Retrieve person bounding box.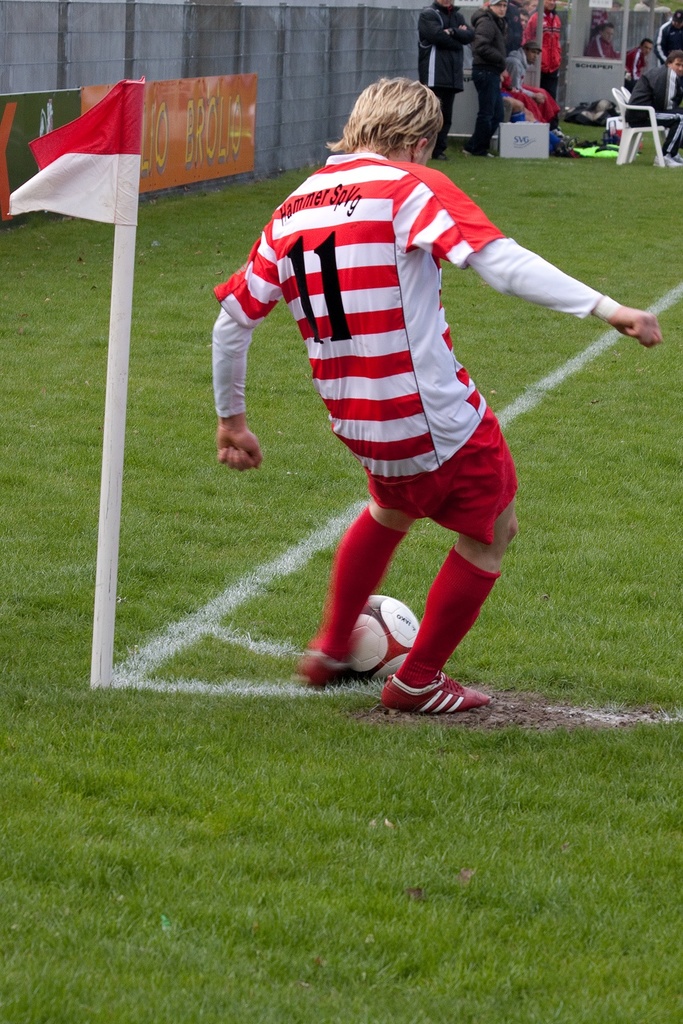
Bounding box: <box>518,0,539,14</box>.
